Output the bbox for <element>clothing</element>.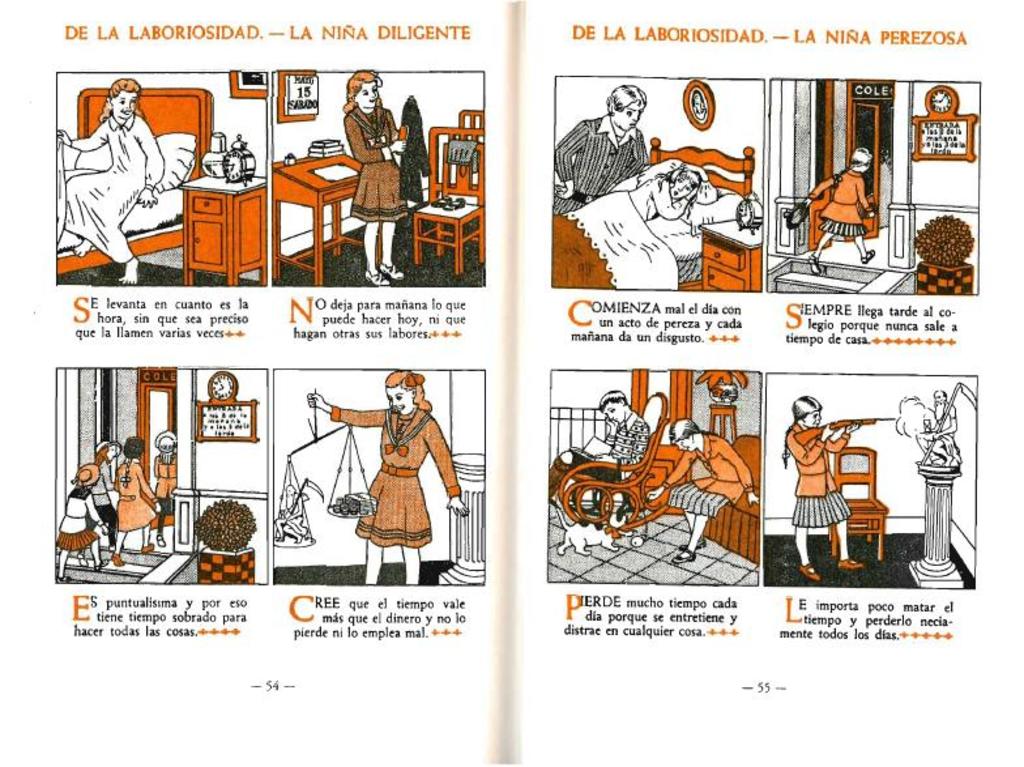
left=93, top=452, right=119, bottom=524.
